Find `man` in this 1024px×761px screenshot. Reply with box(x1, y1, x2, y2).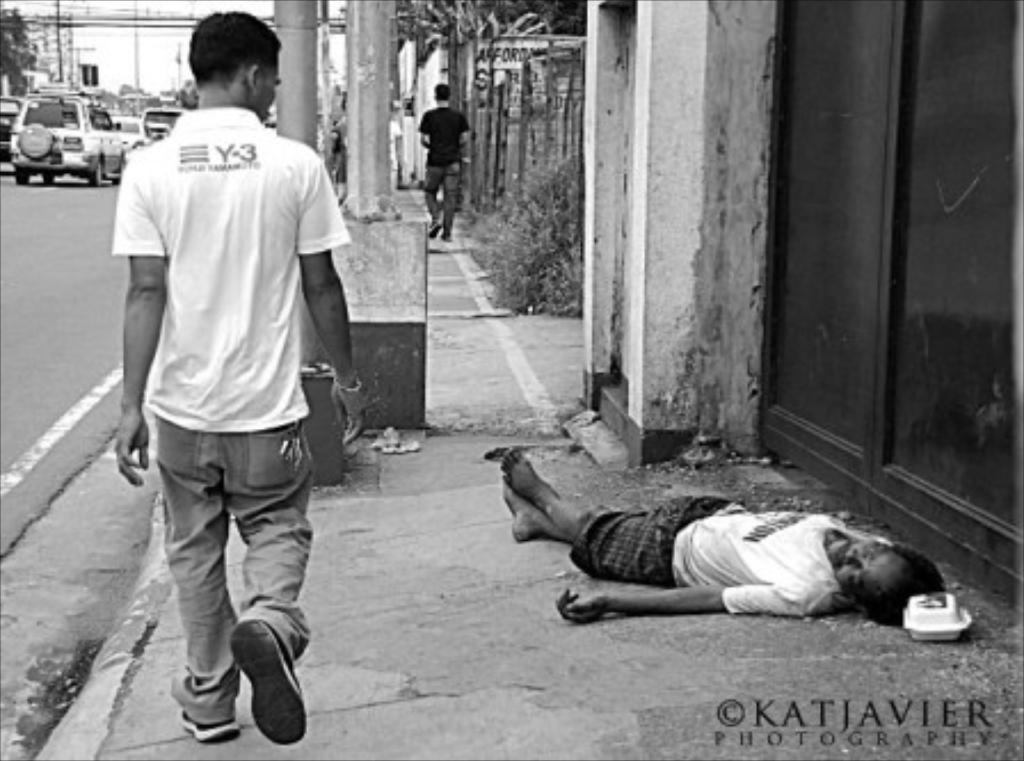
box(101, 21, 354, 743).
